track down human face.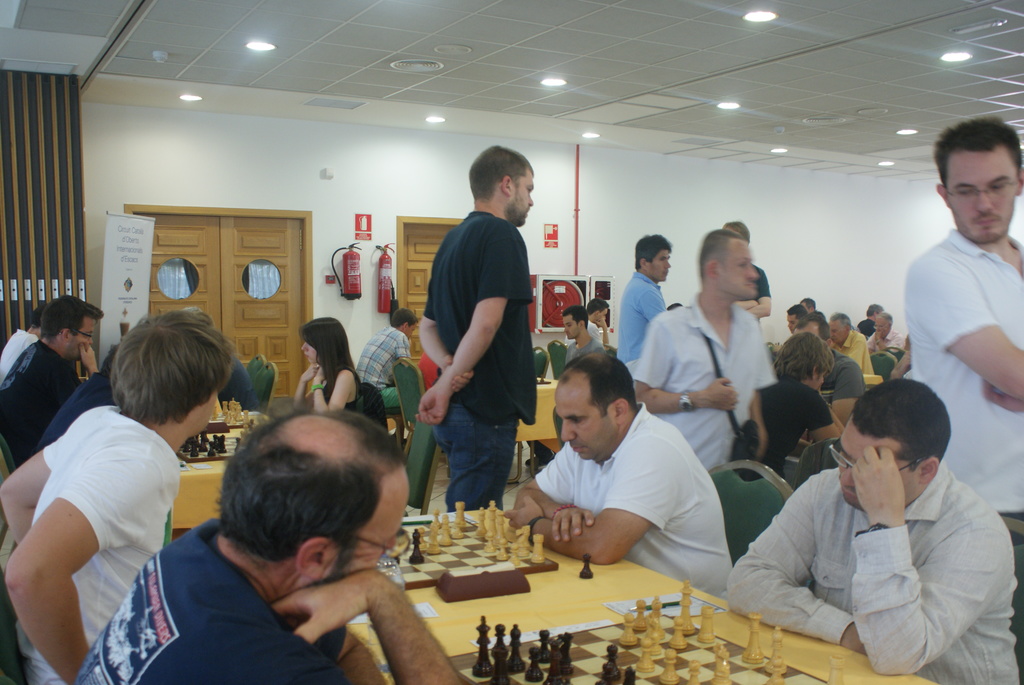
Tracked to 788/313/798/332.
